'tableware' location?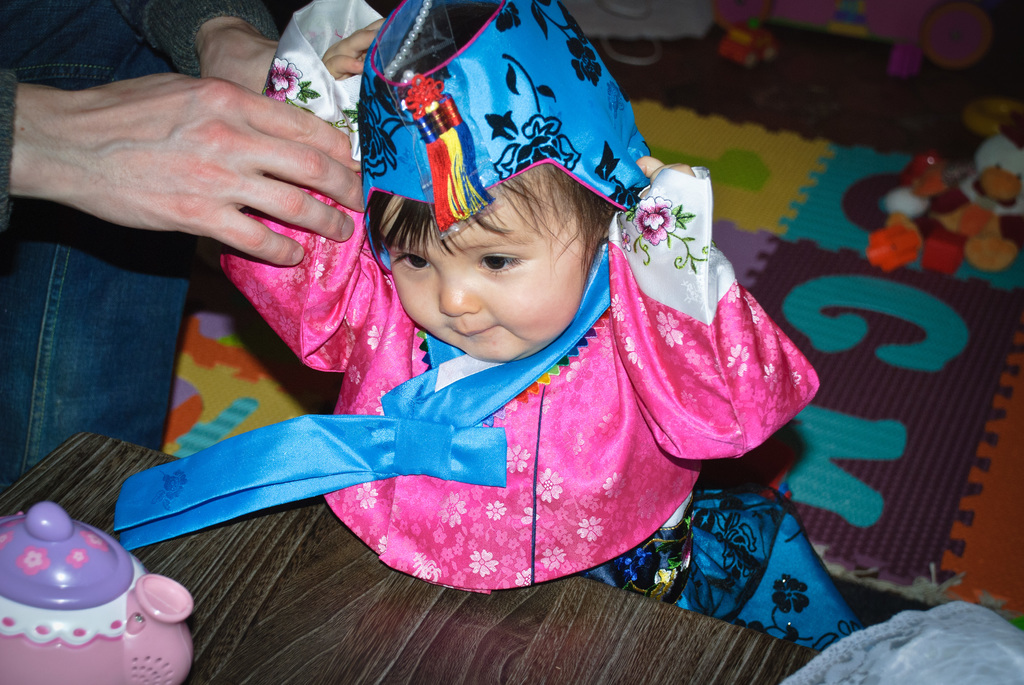
(0, 503, 194, 684)
